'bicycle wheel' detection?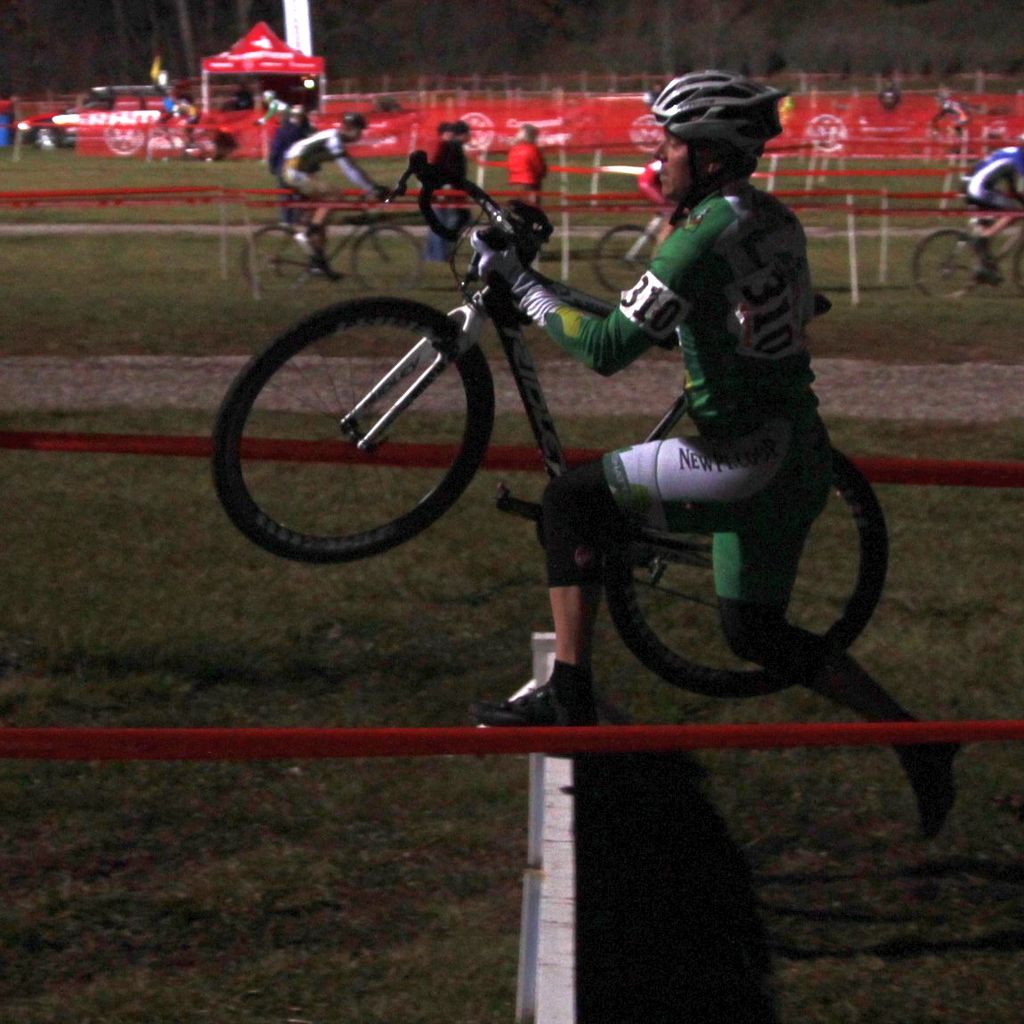
<region>240, 222, 312, 294</region>
